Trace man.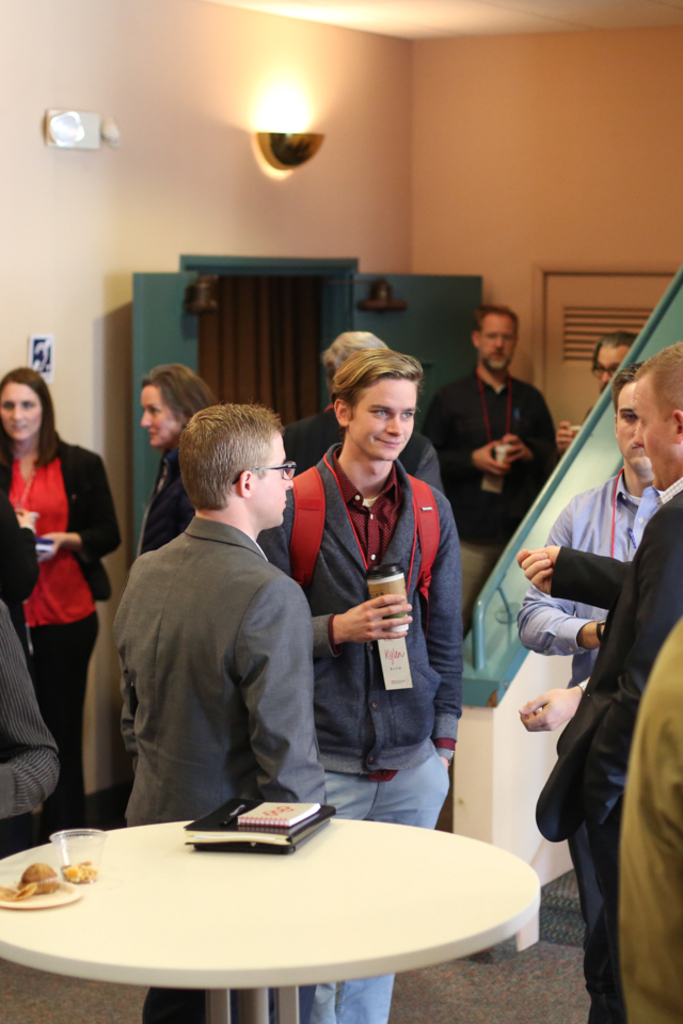
Traced to region(423, 302, 562, 640).
